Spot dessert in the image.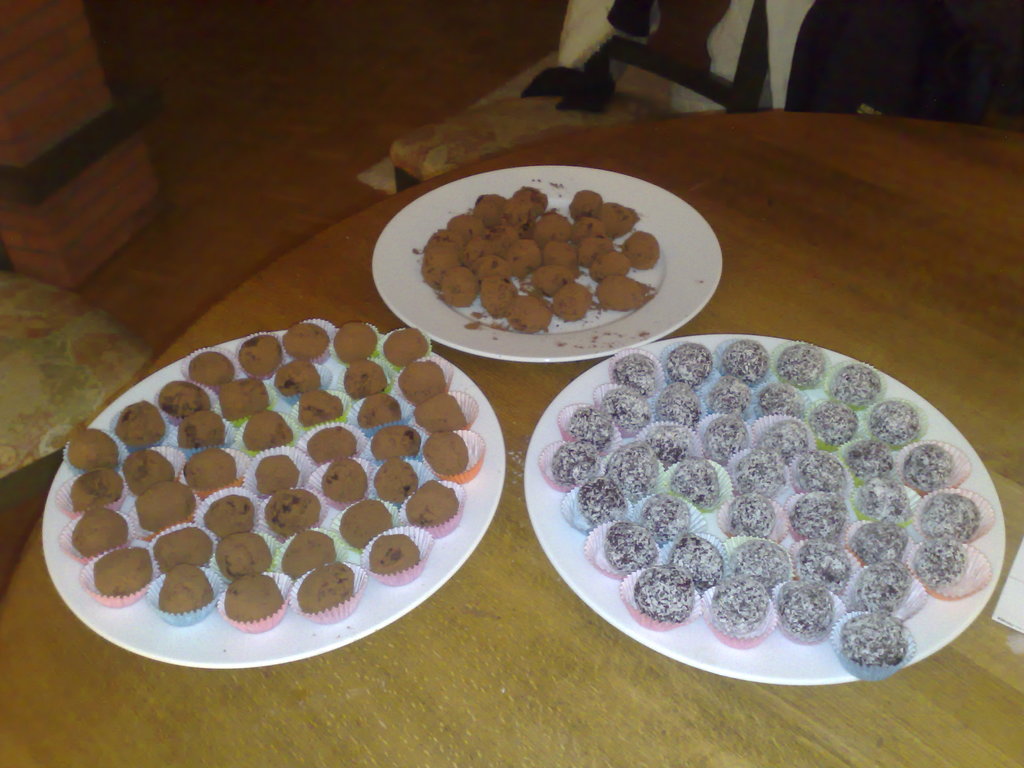
dessert found at 596 518 650 588.
